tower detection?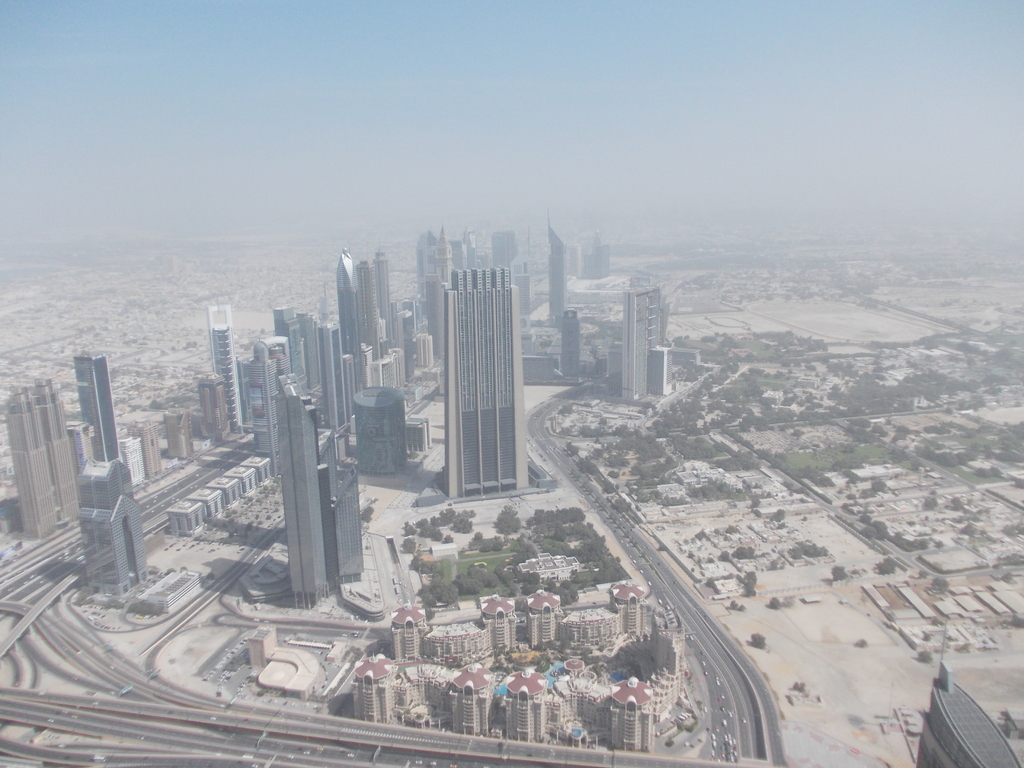
543/227/568/344
